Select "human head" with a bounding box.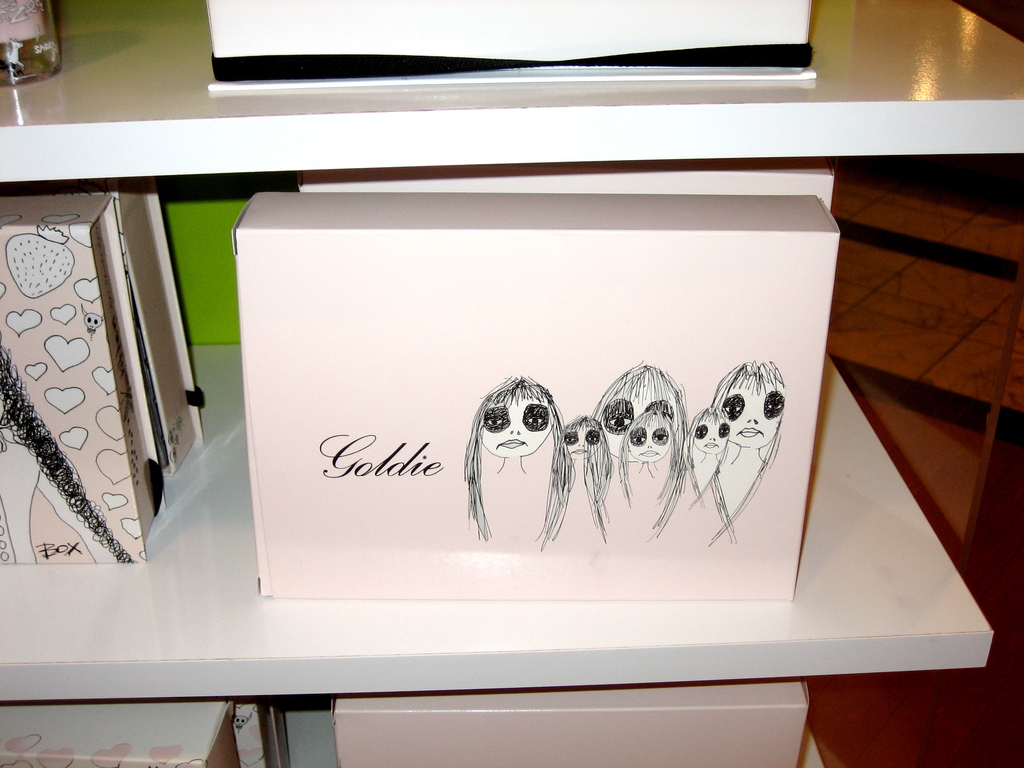
region(629, 412, 674, 460).
